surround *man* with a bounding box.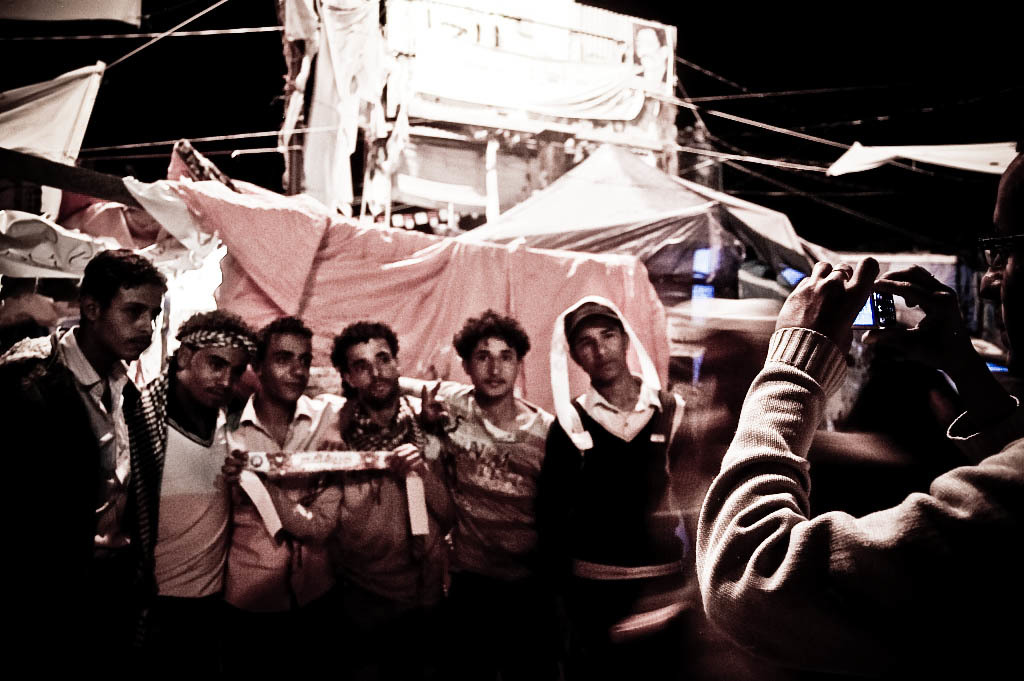
427:305:579:541.
